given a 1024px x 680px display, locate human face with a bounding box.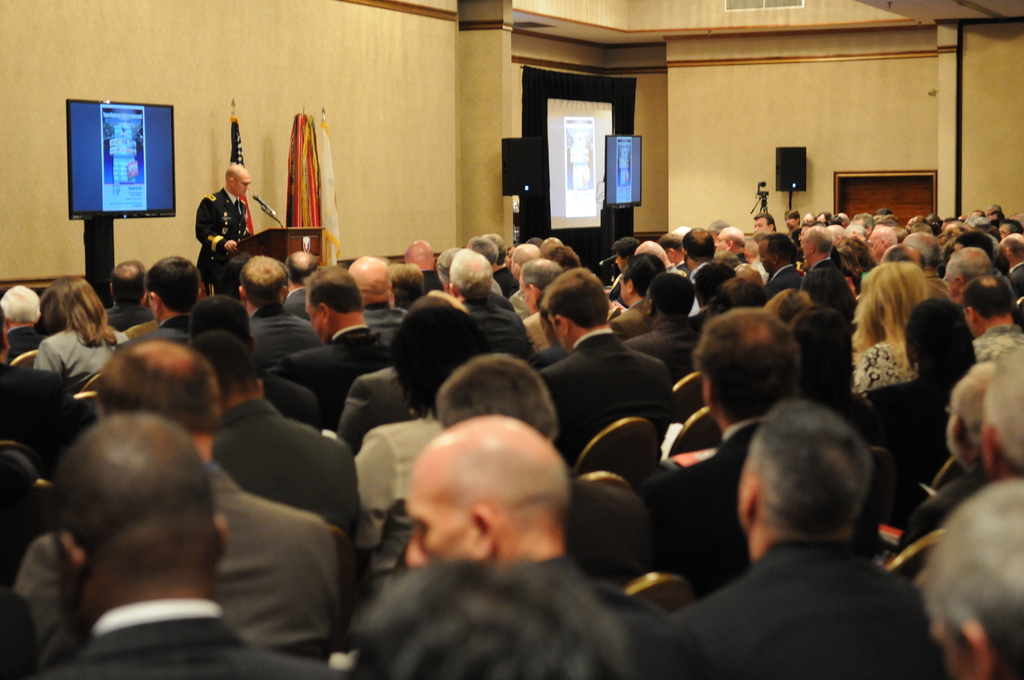
Located: 758/242/772/273.
